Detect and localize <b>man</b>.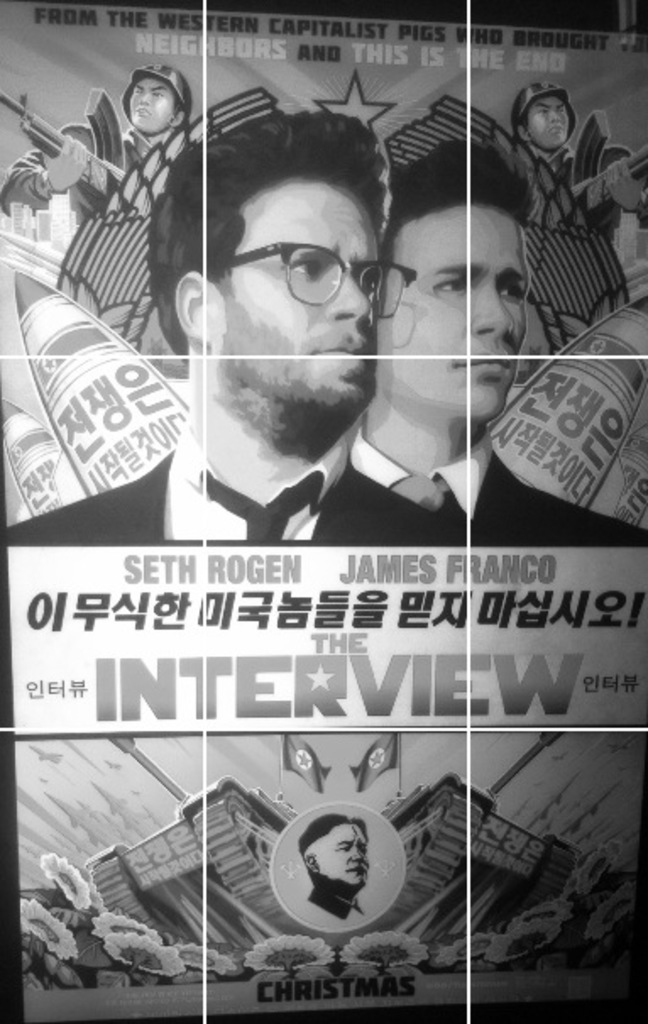
Localized at select_region(504, 81, 646, 252).
